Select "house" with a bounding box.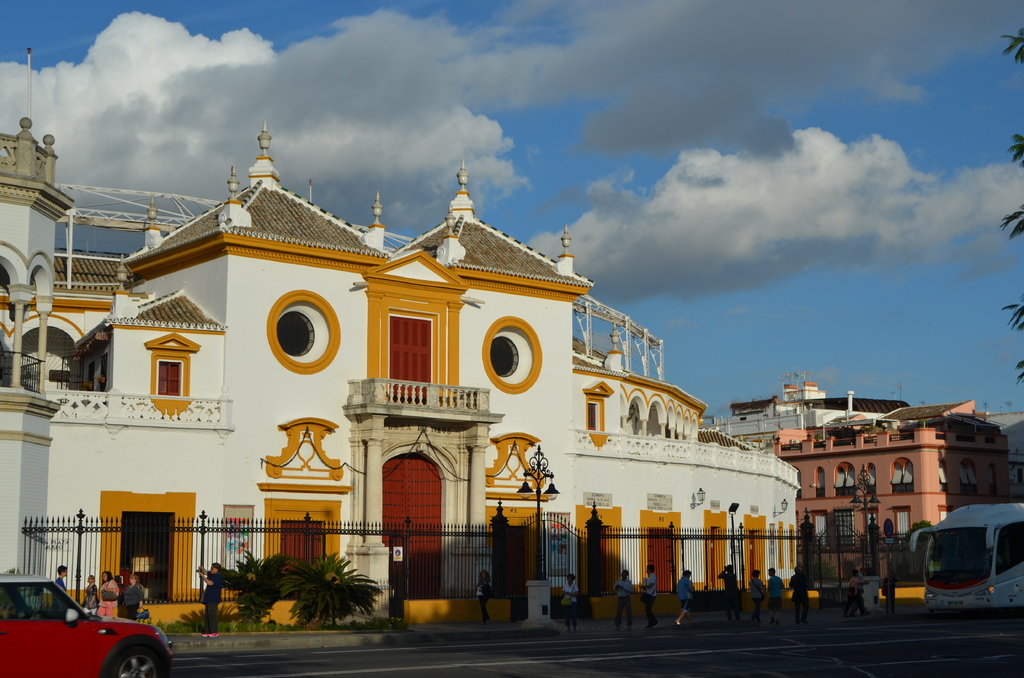
rect(704, 378, 913, 459).
